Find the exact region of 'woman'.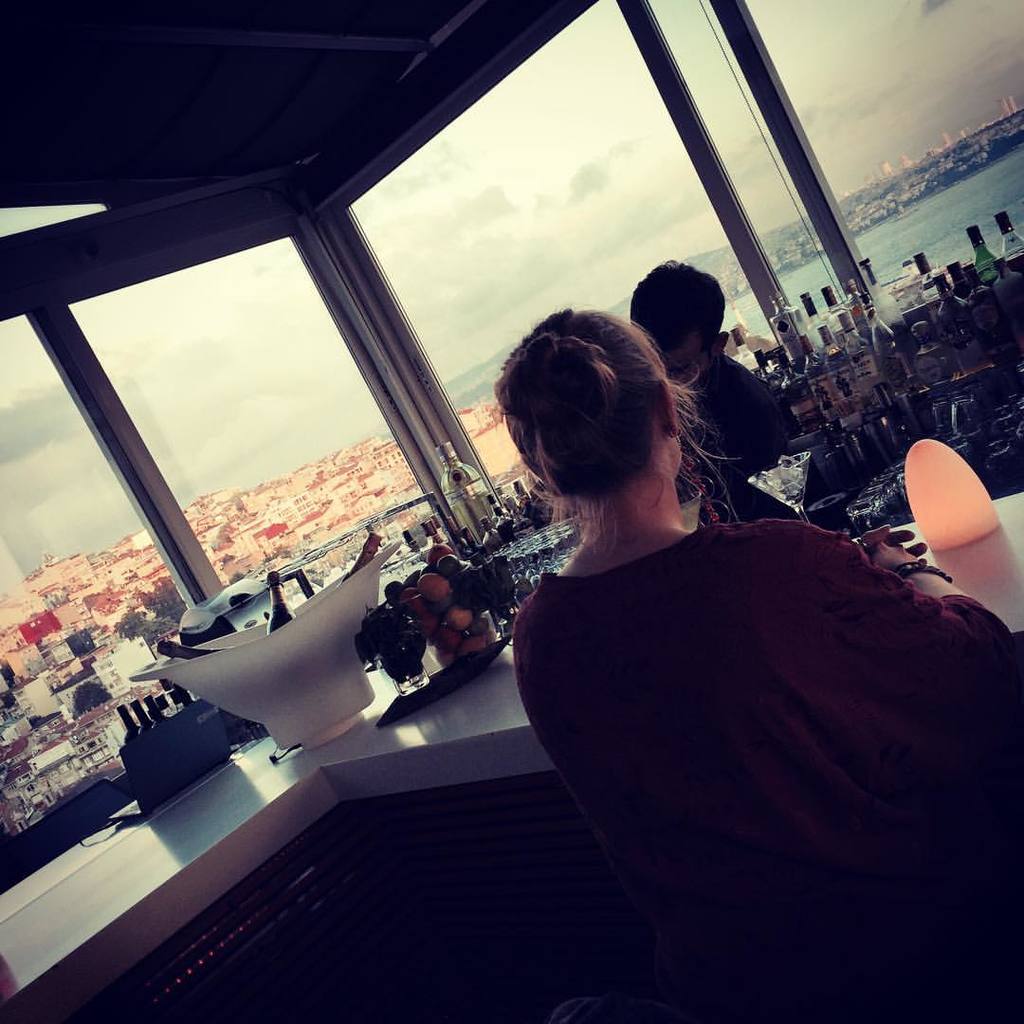
Exact region: 455,266,925,995.
